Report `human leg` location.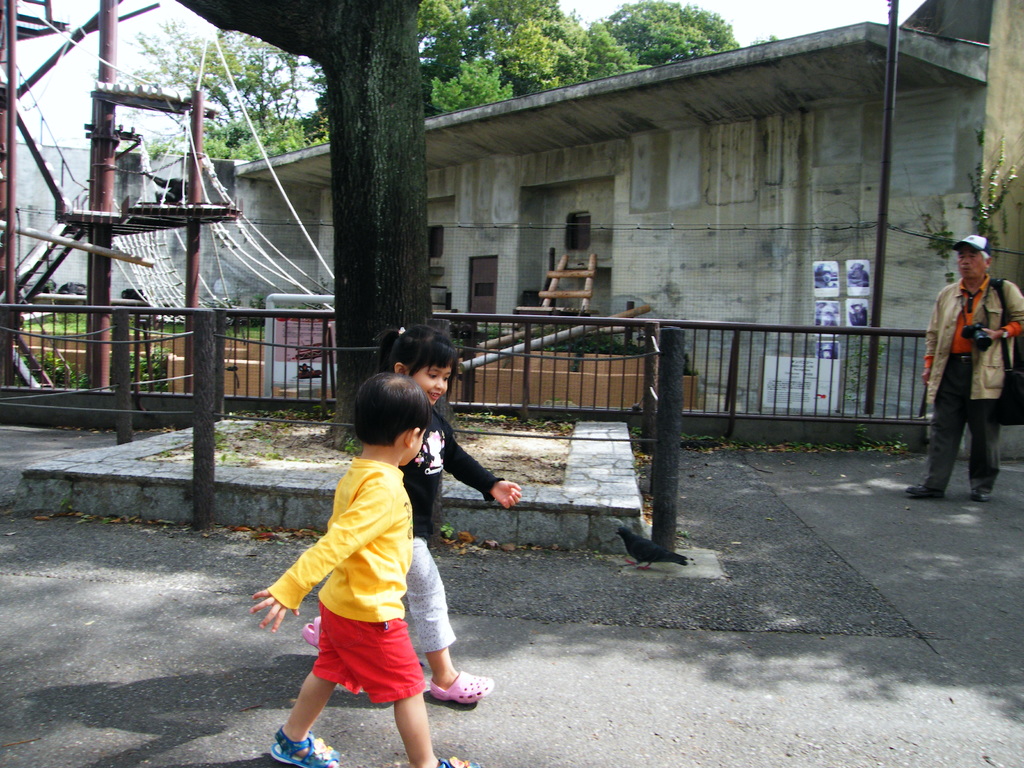
Report: (x1=904, y1=349, x2=967, y2=502).
